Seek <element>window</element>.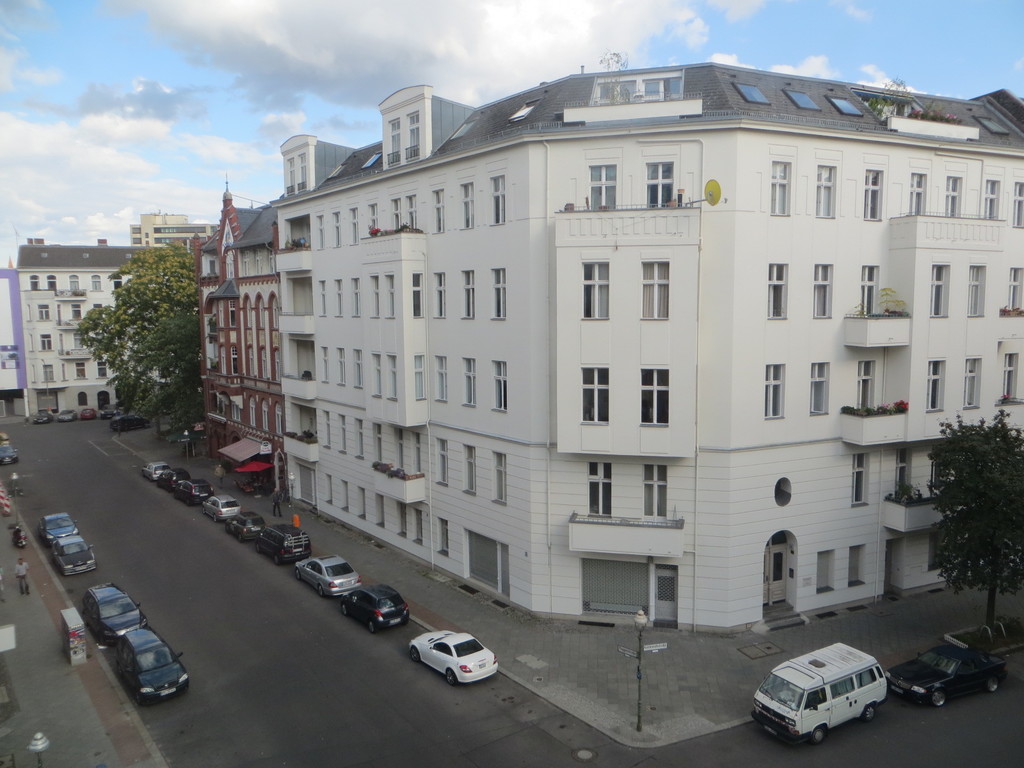
box=[945, 177, 965, 221].
